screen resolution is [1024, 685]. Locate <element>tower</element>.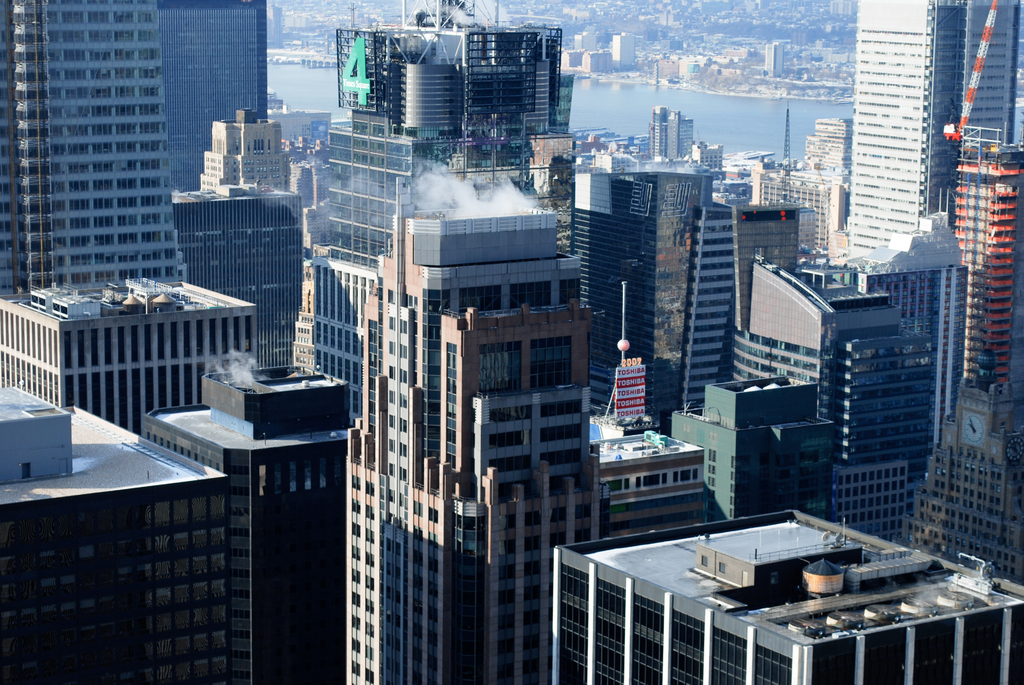
[730, 247, 913, 548].
